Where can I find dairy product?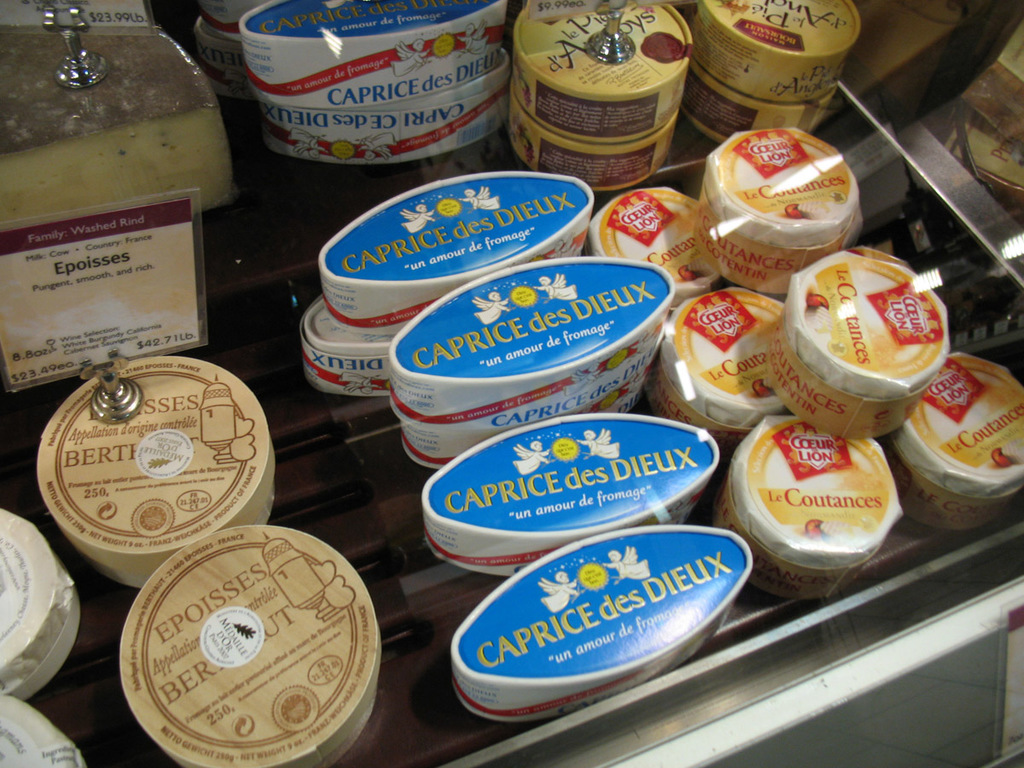
You can find it at region(294, 269, 556, 408).
